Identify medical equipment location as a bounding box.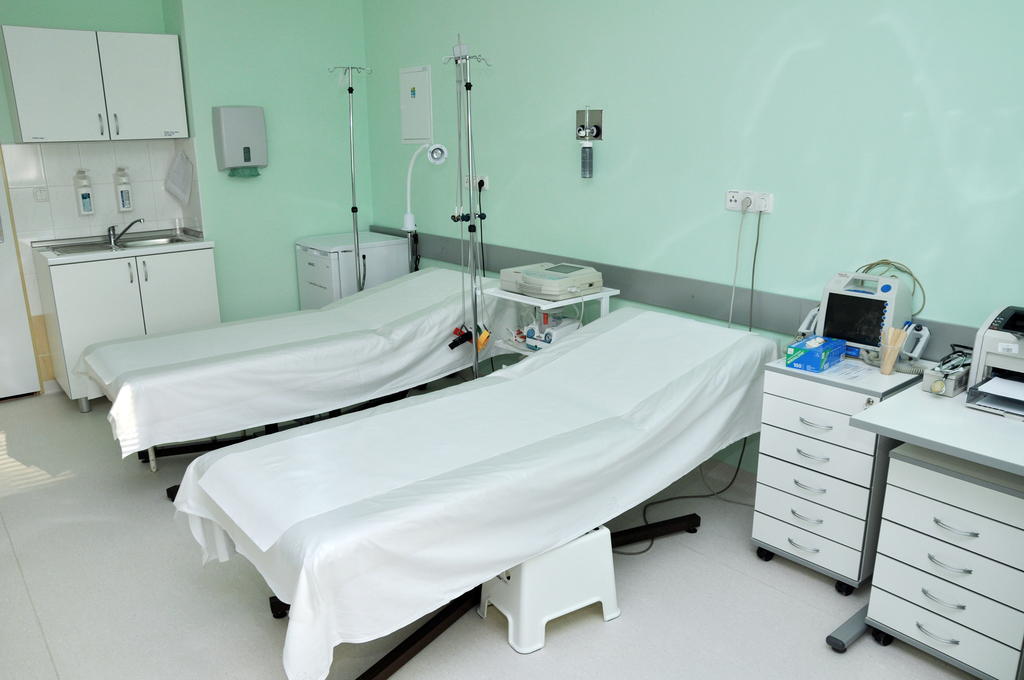
x1=501, y1=263, x2=601, y2=302.
